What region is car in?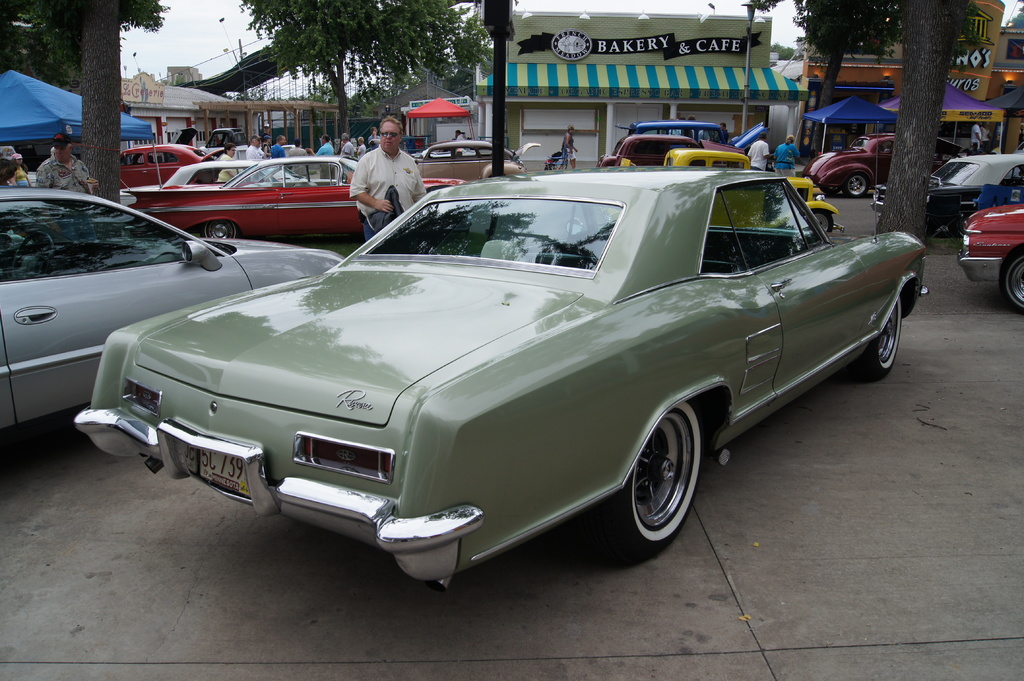
x1=803, y1=130, x2=954, y2=201.
